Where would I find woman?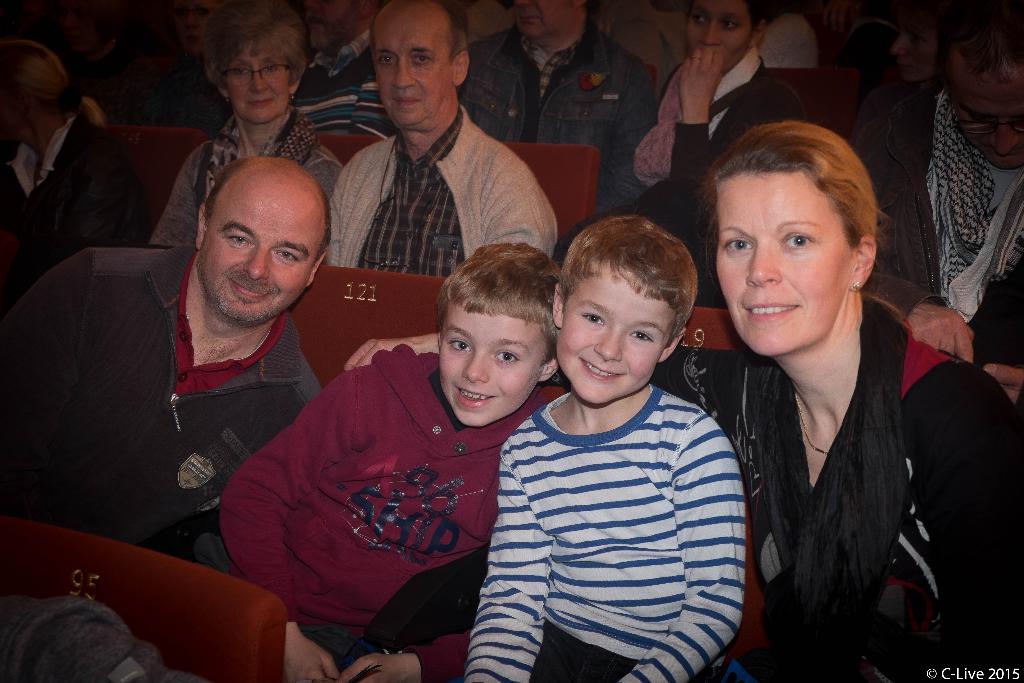
At (x1=705, y1=102, x2=947, y2=682).
